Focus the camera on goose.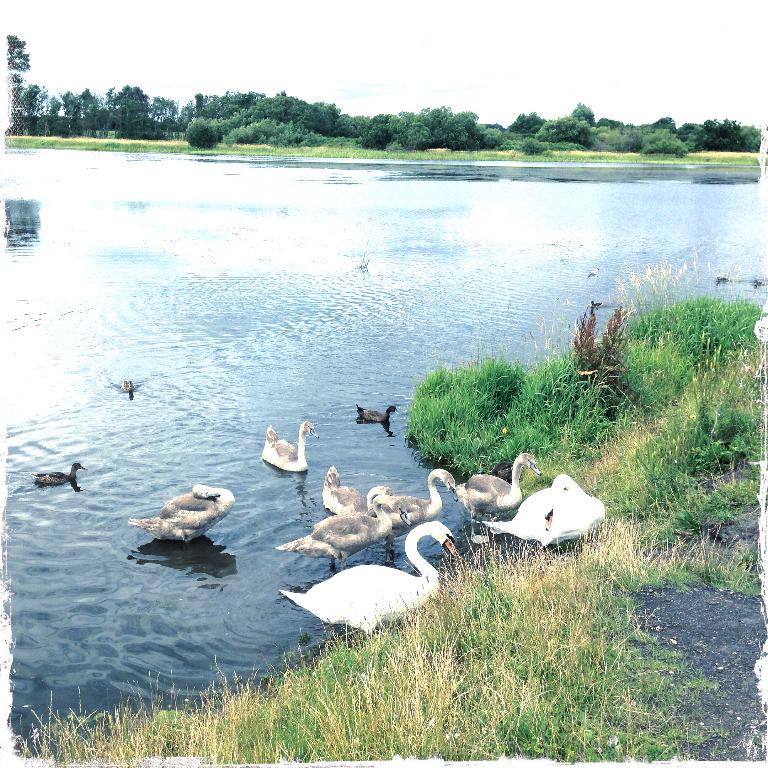
Focus region: box=[457, 452, 545, 541].
